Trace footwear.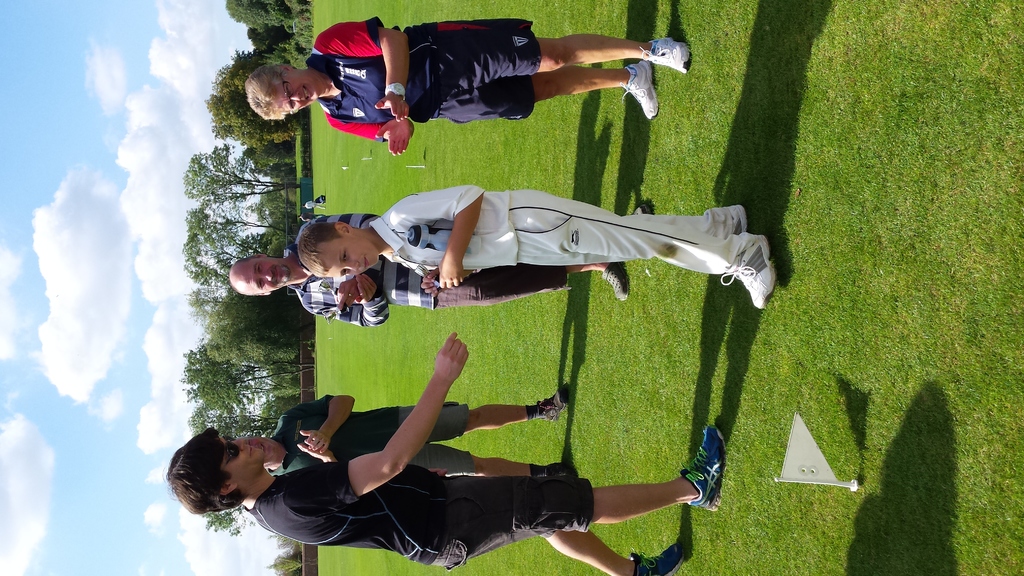
Traced to (719,234,776,312).
